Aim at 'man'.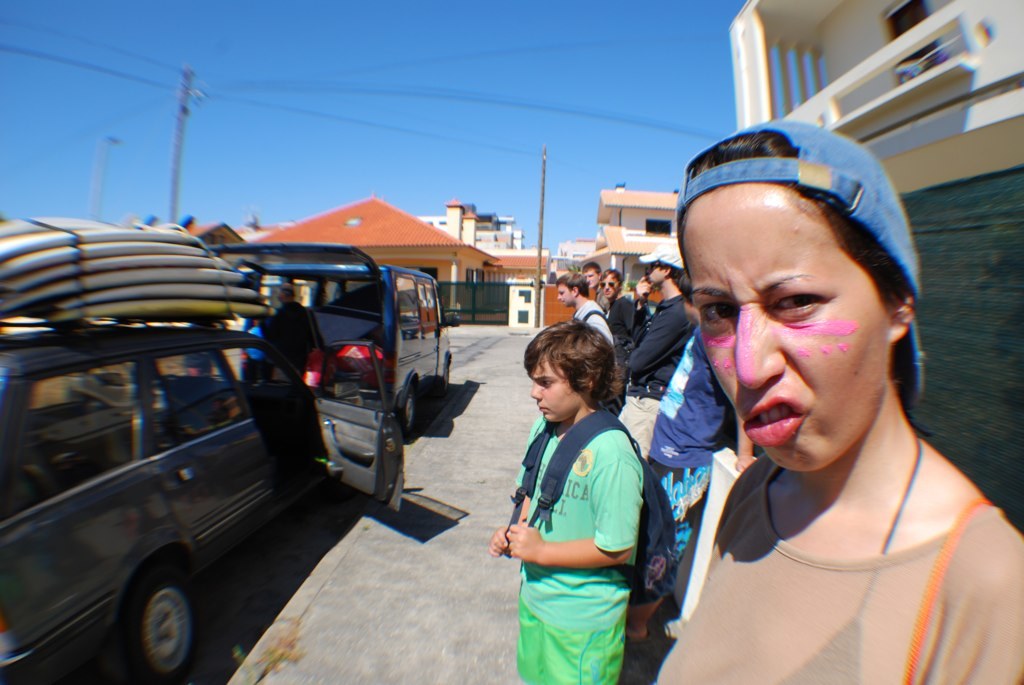
Aimed at x1=585 y1=258 x2=609 y2=314.
